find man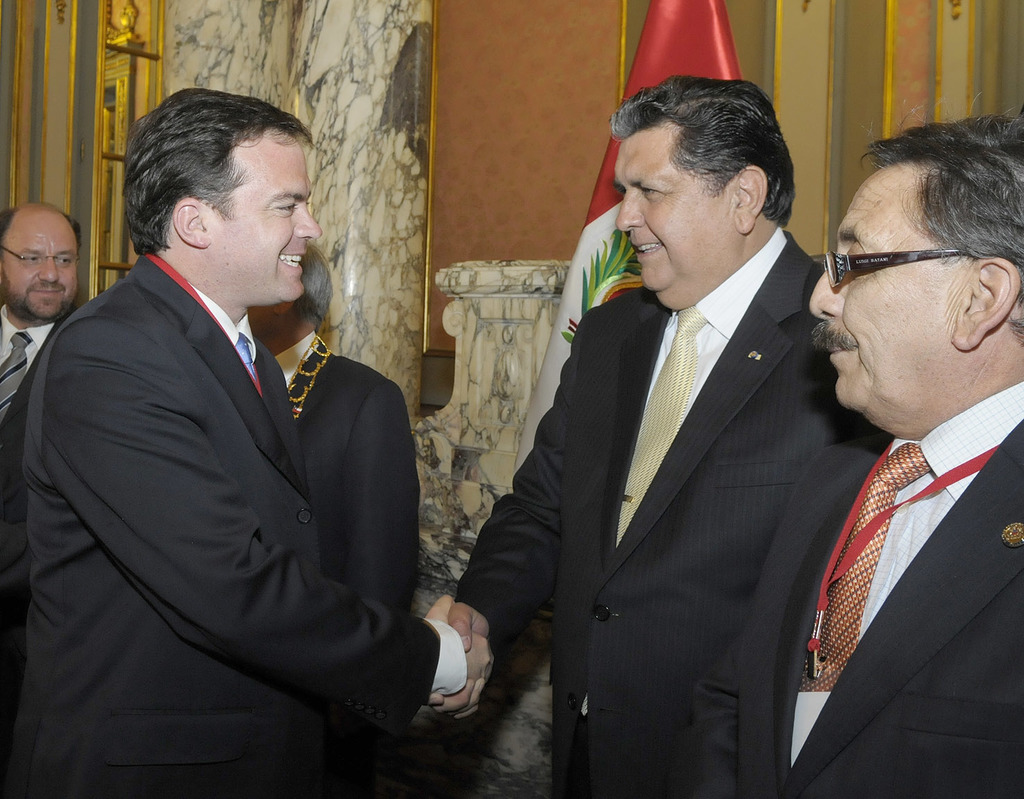
bbox(0, 194, 114, 476)
